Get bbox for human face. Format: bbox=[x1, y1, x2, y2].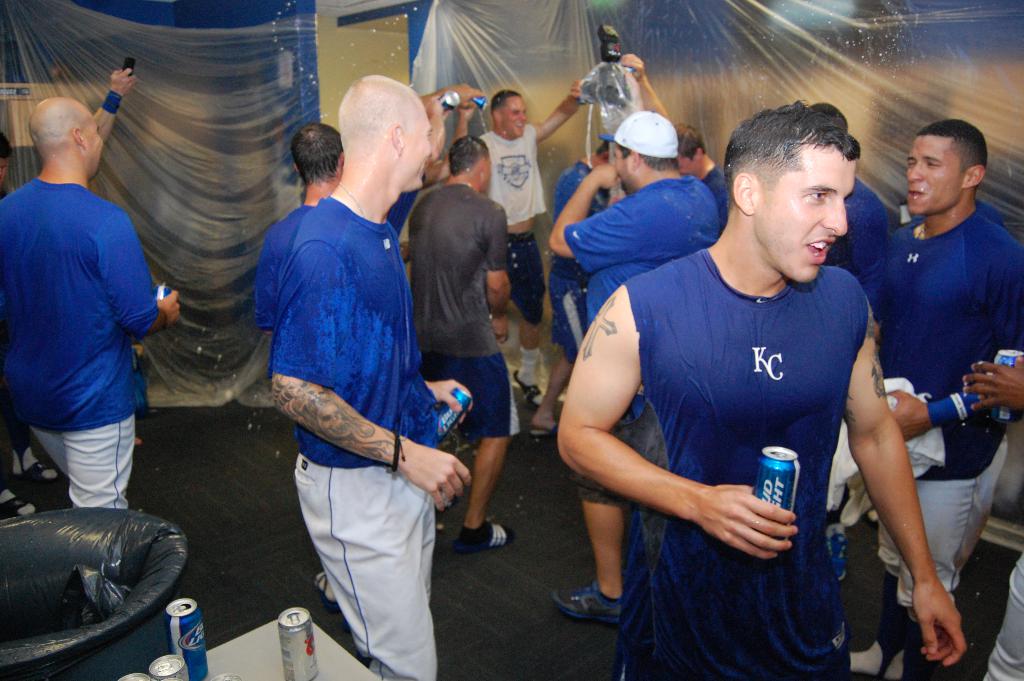
bbox=[500, 97, 528, 136].
